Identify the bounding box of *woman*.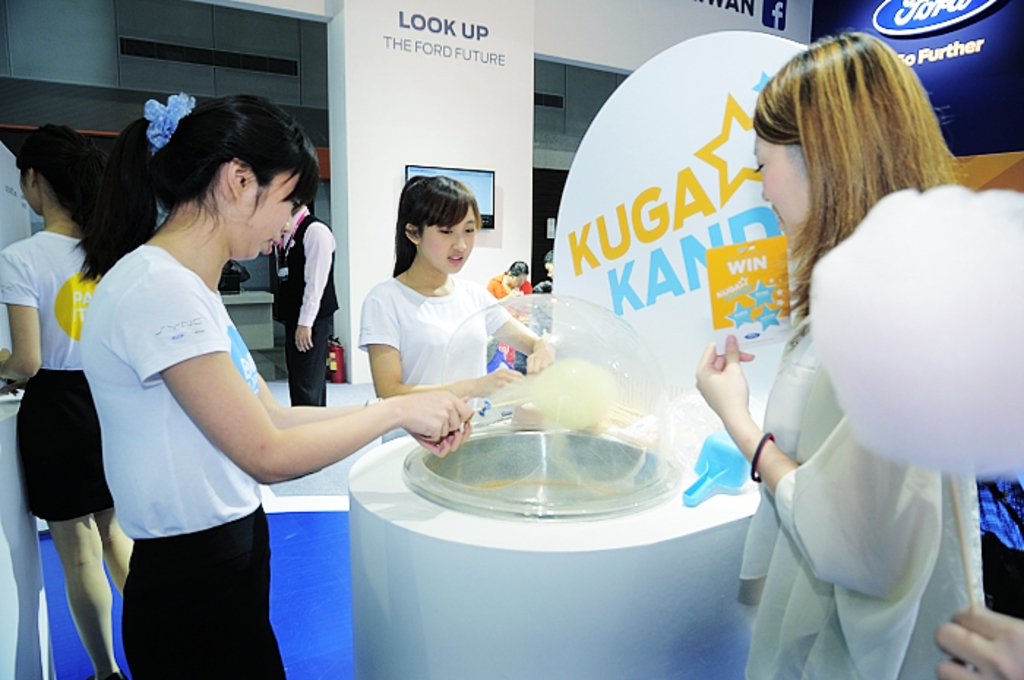
<bbox>489, 262, 530, 366</bbox>.
